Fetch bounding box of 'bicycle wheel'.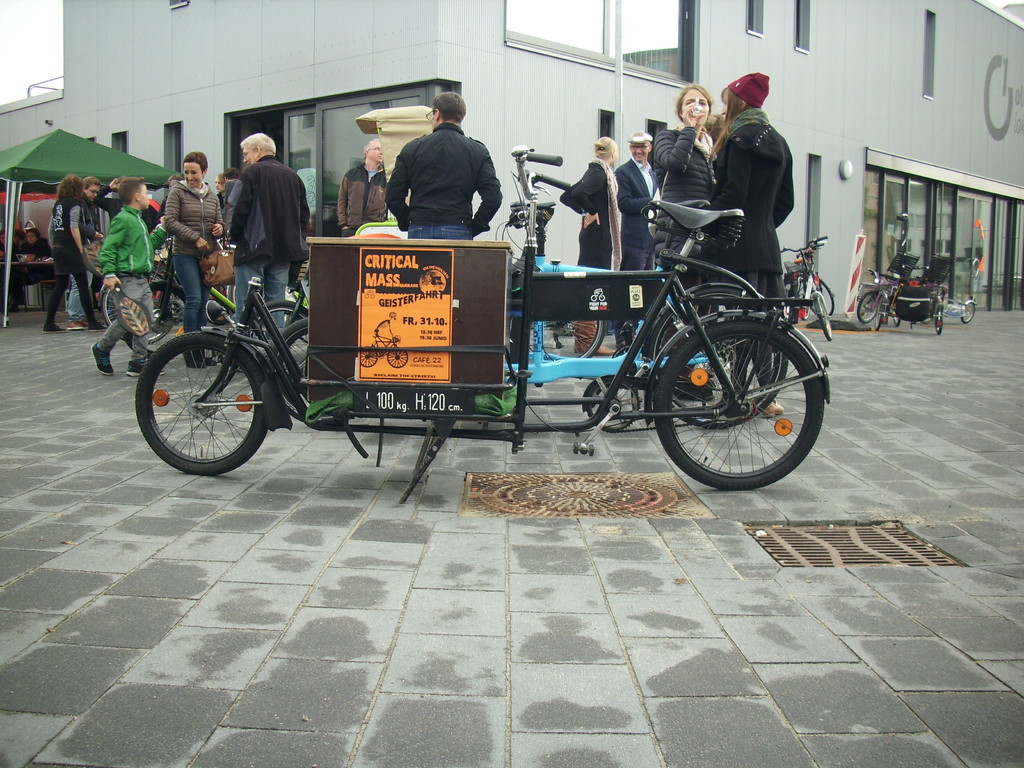
Bbox: 659,316,826,491.
